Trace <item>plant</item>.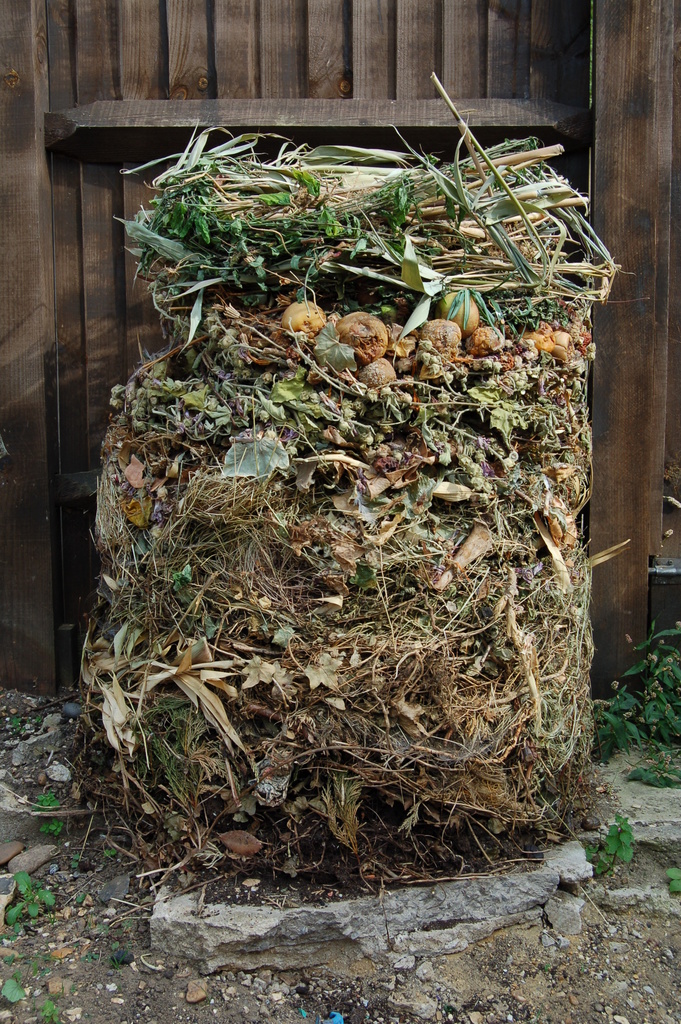
Traced to 40:991:56:1023.
